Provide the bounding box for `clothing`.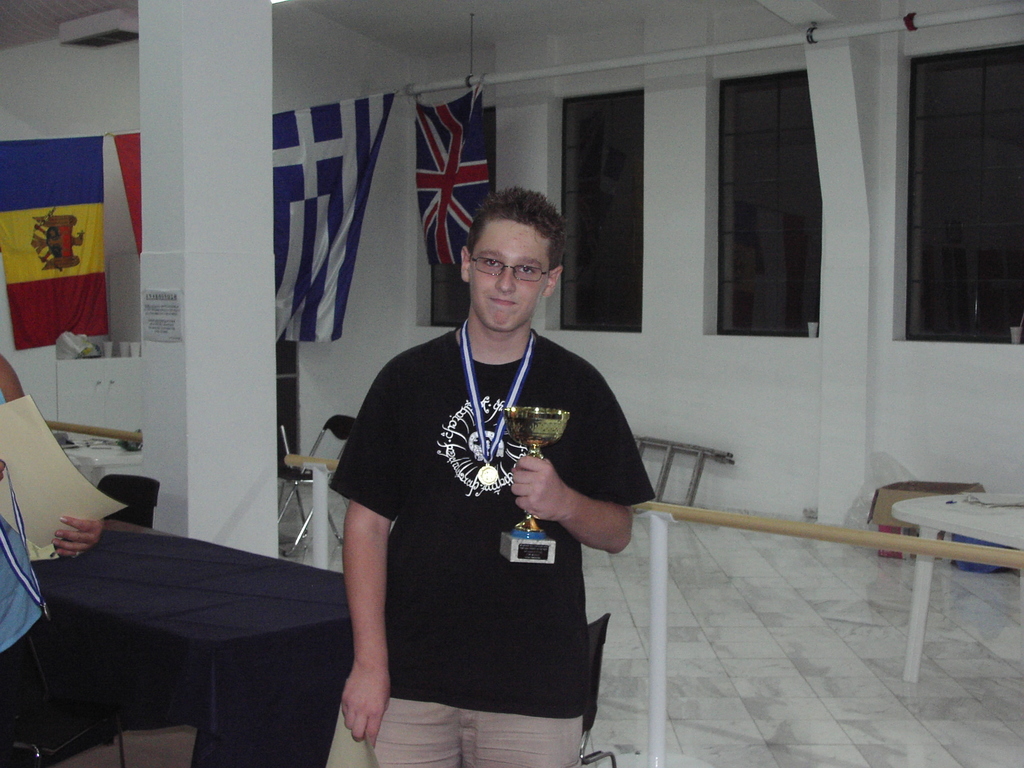
355:272:602:738.
